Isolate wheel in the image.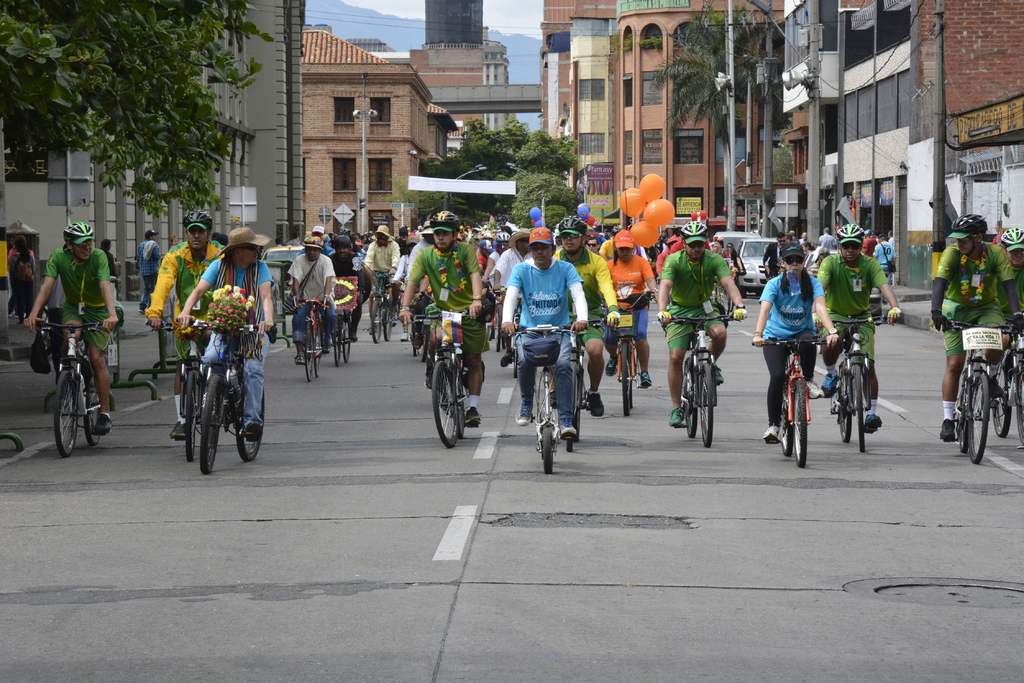
Isolated region: bbox=[778, 382, 792, 455].
